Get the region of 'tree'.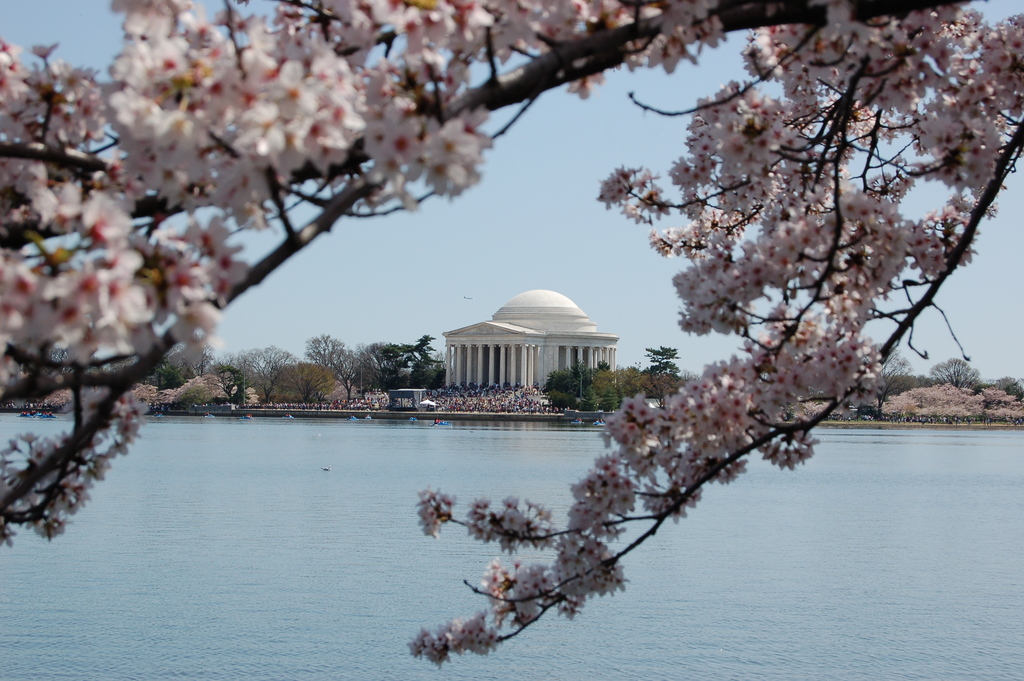
box(0, 0, 1023, 666).
